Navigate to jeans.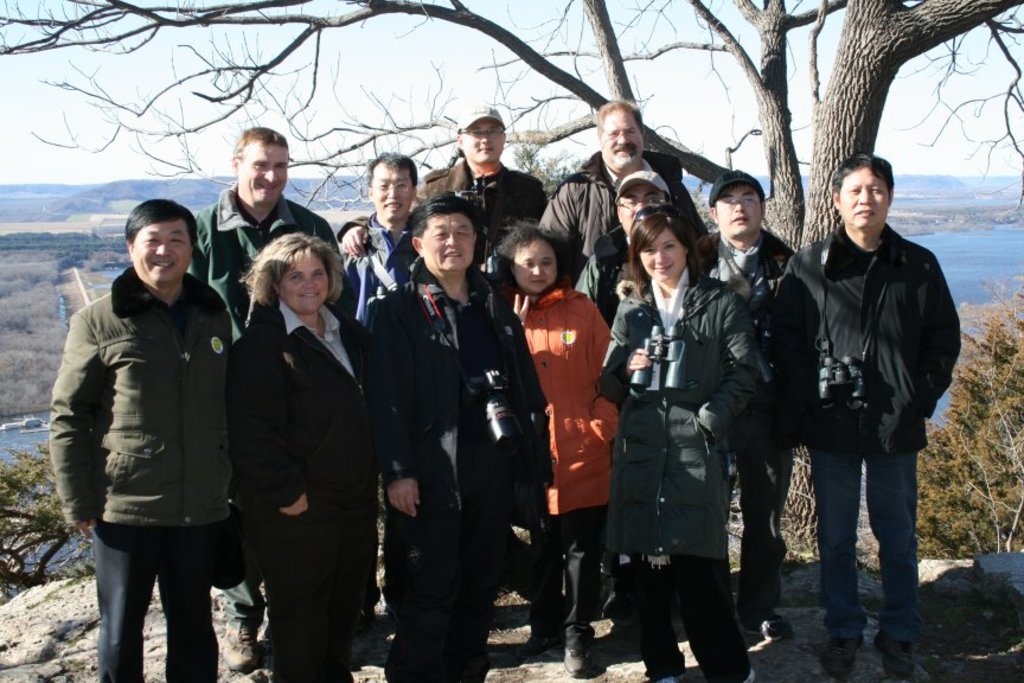
Navigation target: {"x1": 91, "y1": 530, "x2": 231, "y2": 681}.
